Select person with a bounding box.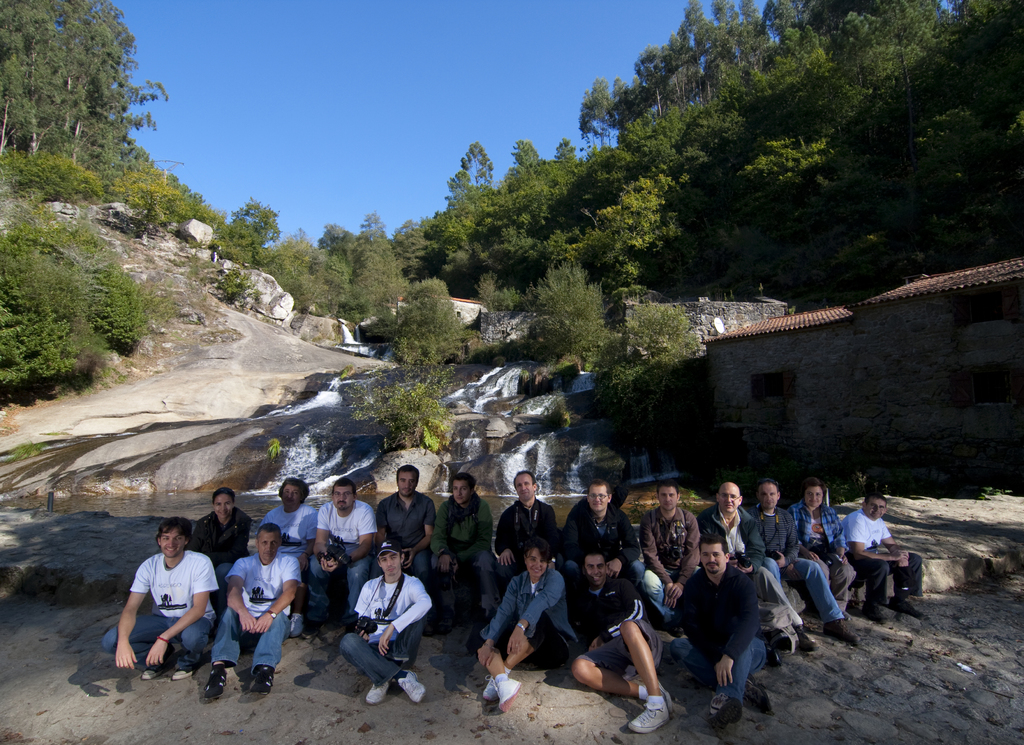
[790, 481, 849, 596].
